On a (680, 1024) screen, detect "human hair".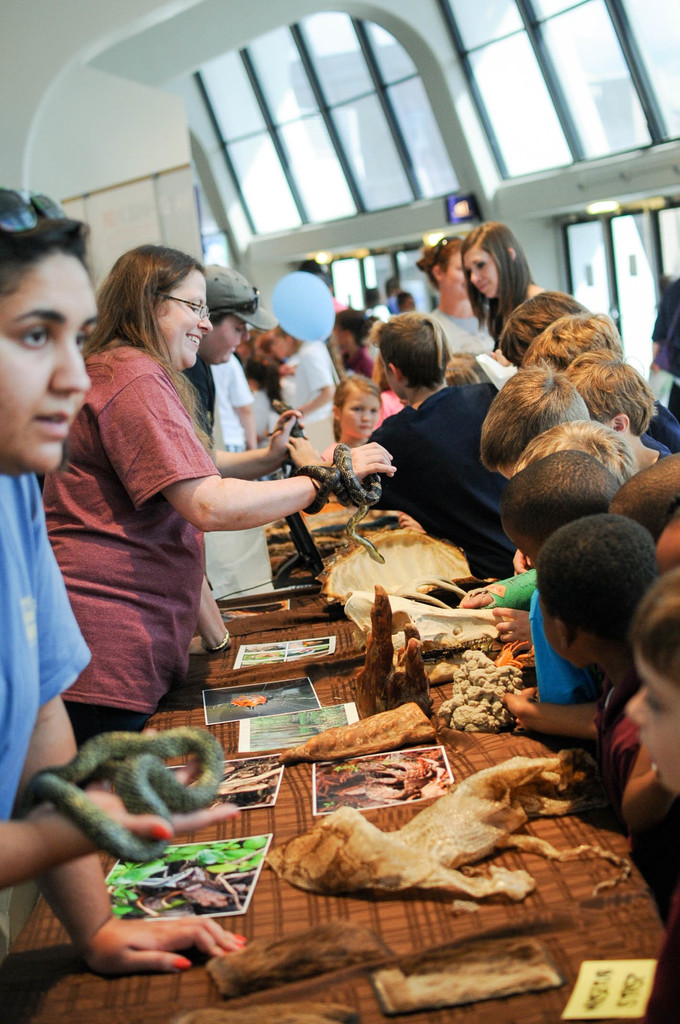
select_region(0, 212, 94, 302).
